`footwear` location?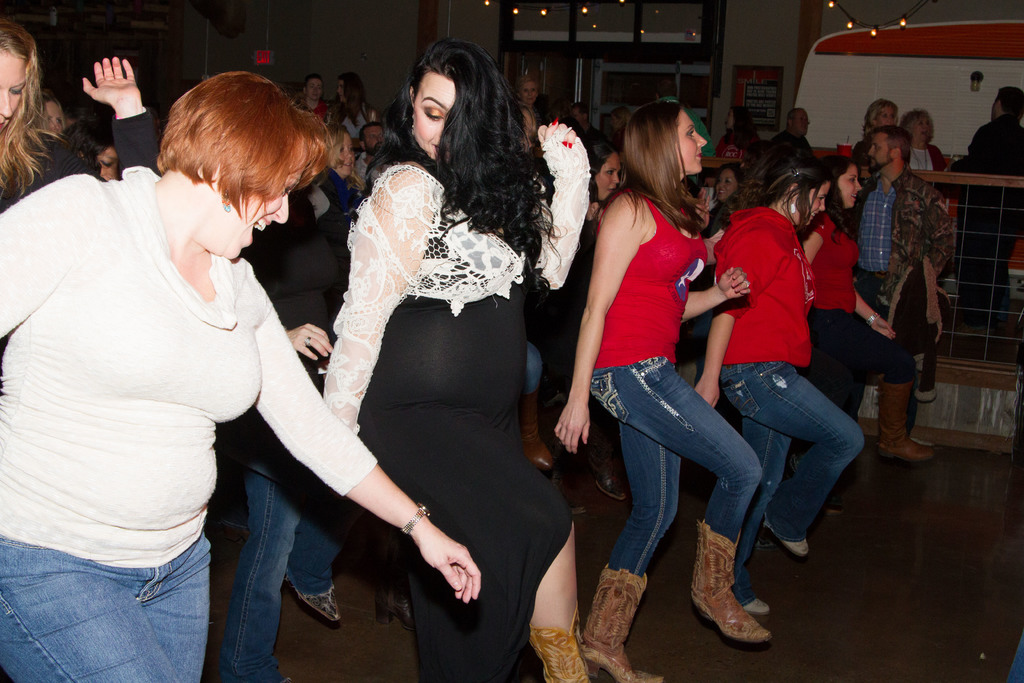
bbox=(540, 395, 588, 514)
